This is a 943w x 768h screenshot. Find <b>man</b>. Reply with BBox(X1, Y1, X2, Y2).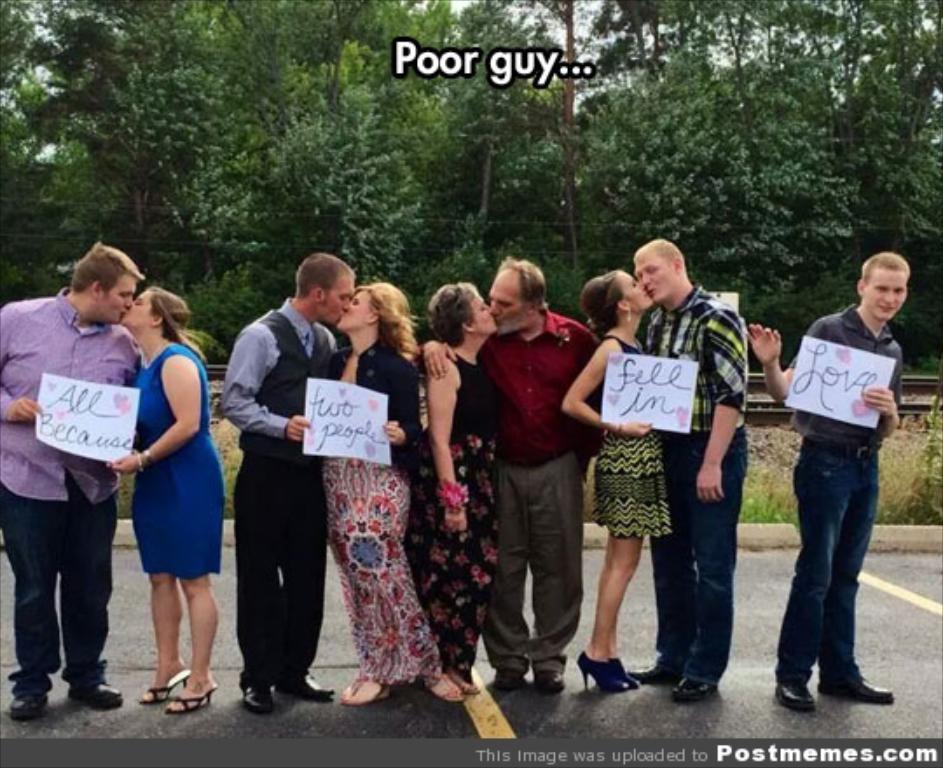
BBox(630, 239, 746, 705).
